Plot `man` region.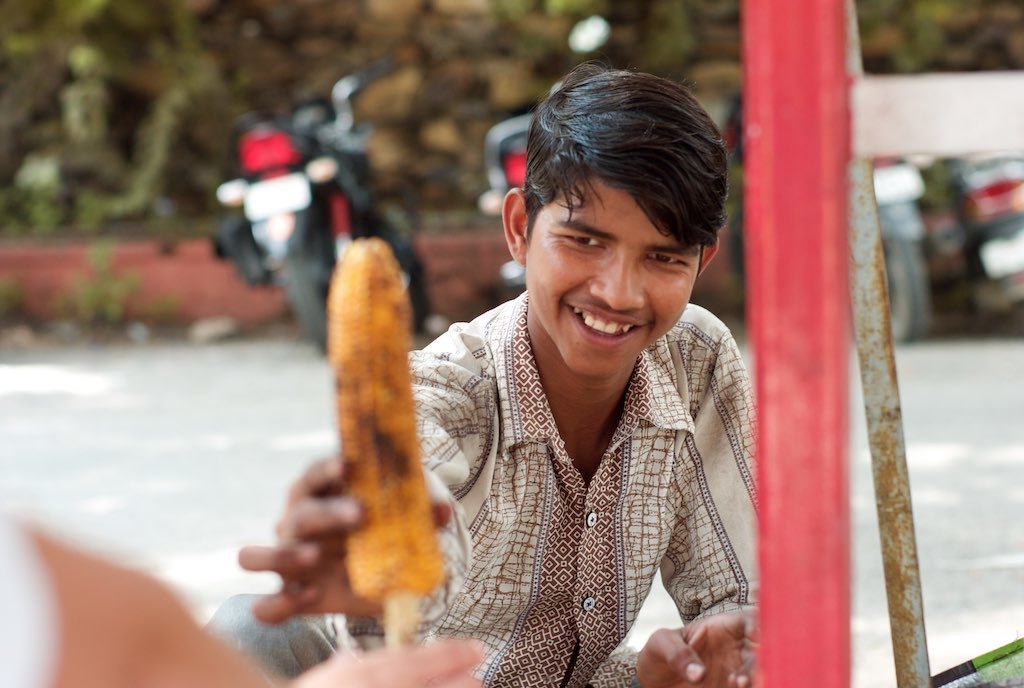
Plotted at bbox=[197, 60, 766, 687].
